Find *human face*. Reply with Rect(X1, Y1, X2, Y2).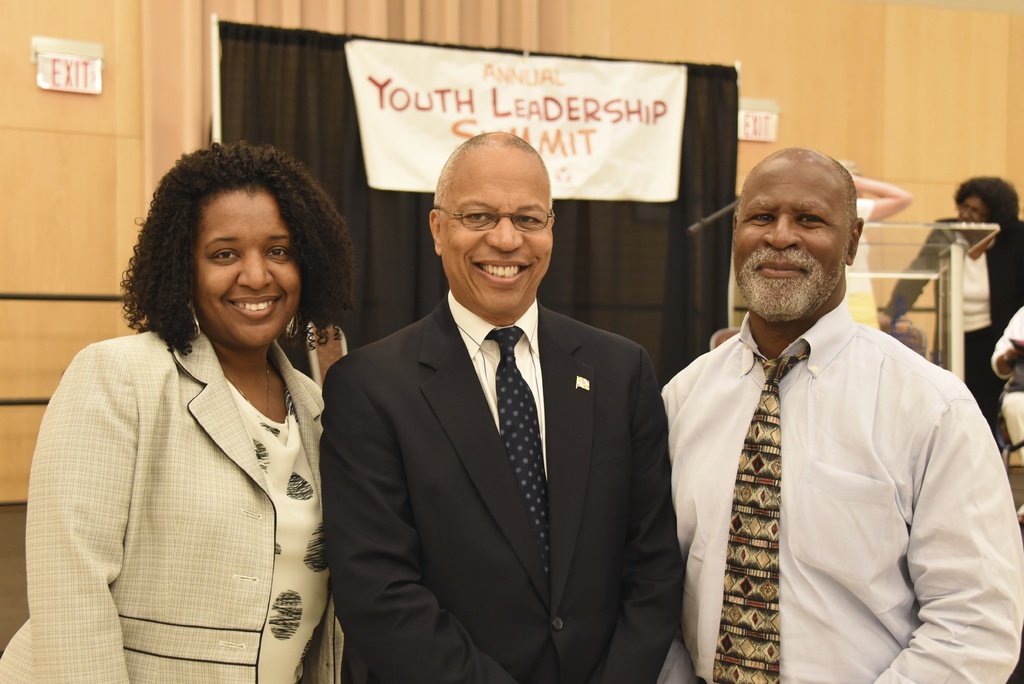
Rect(438, 161, 557, 314).
